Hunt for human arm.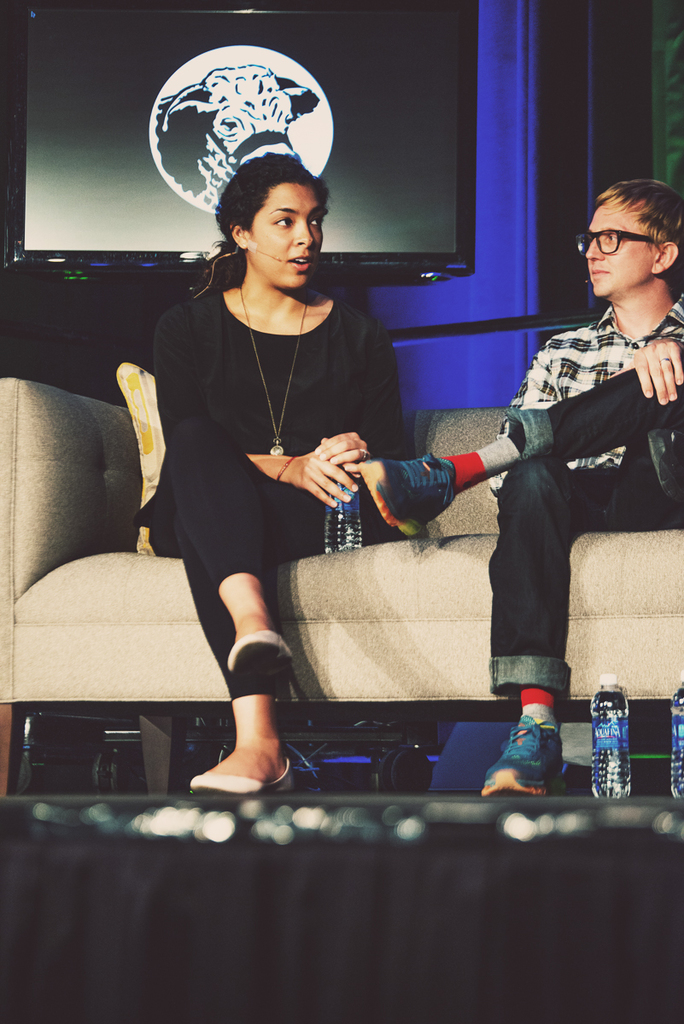
Hunted down at (left=245, top=454, right=362, bottom=508).
